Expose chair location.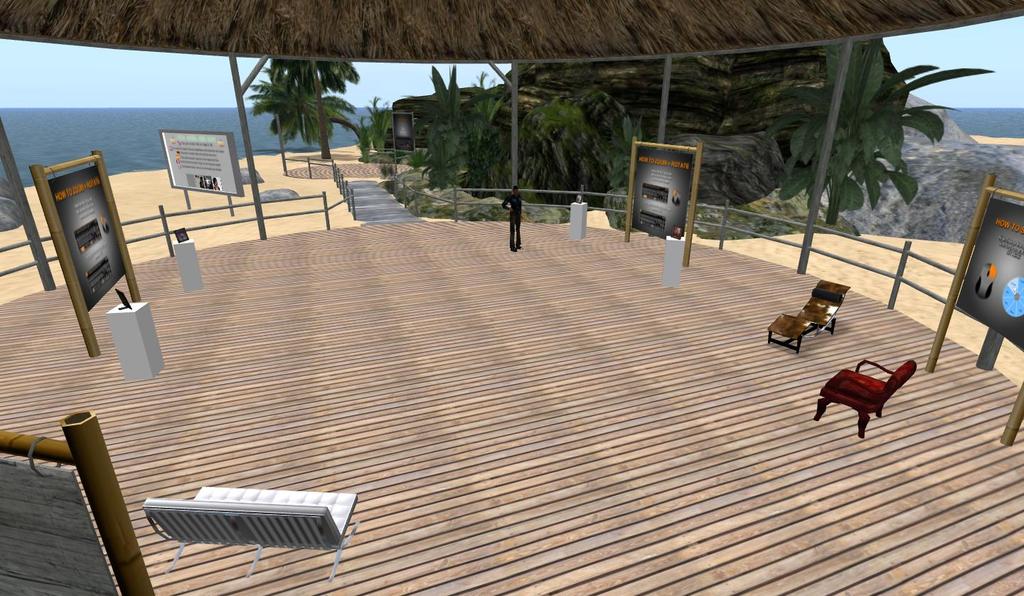
Exposed at bbox(767, 278, 852, 351).
